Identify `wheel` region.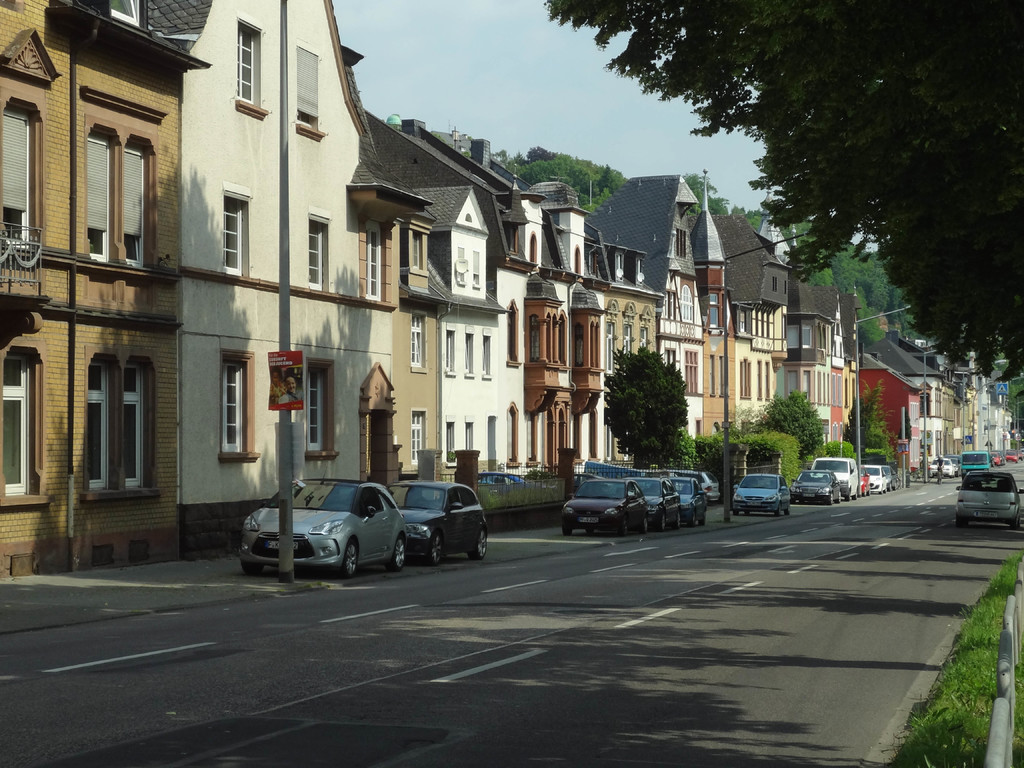
Region: [655, 511, 666, 531].
